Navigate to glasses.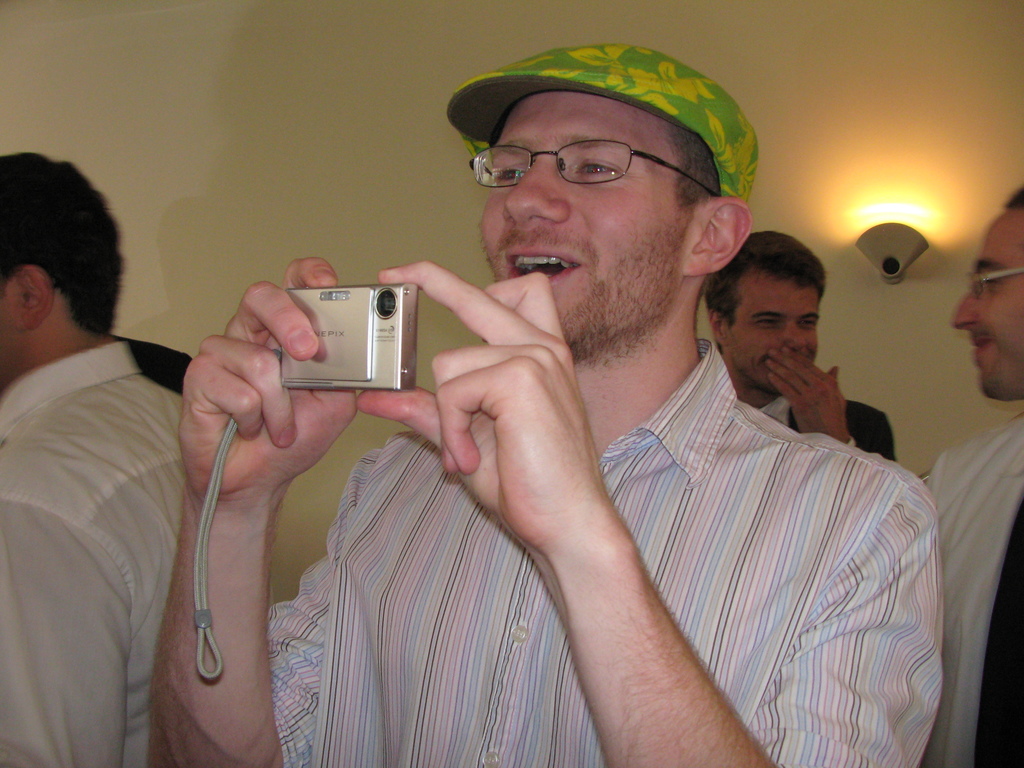
Navigation target: 966, 266, 1023, 305.
